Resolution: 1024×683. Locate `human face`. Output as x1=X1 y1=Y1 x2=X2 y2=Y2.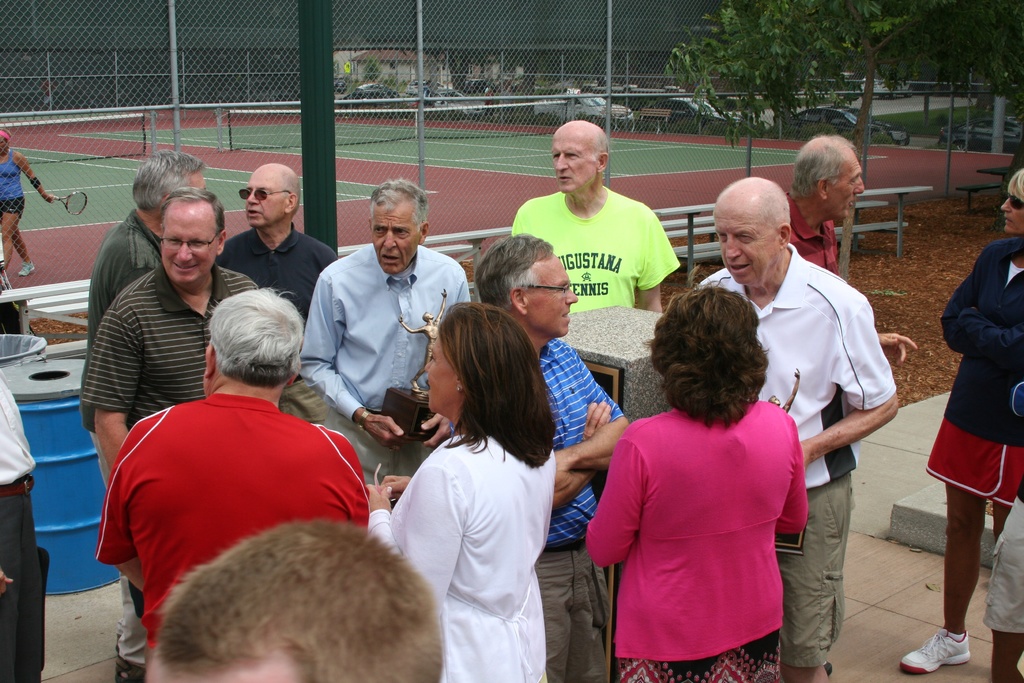
x1=188 y1=169 x2=209 y2=195.
